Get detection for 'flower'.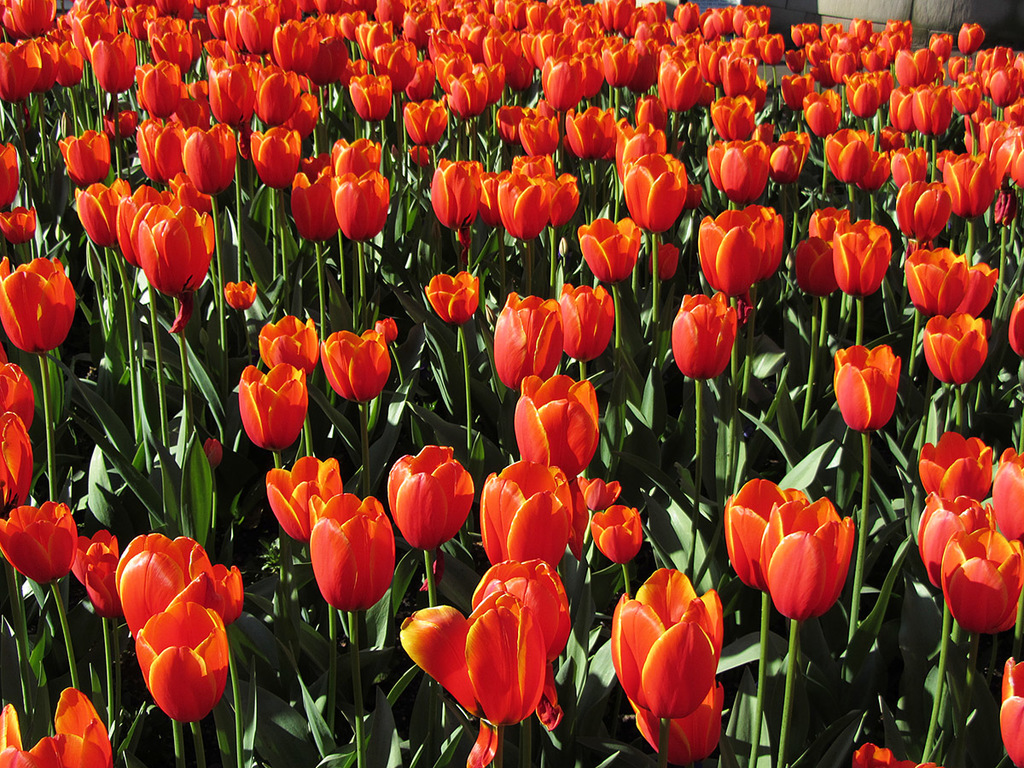
Detection: l=613, t=568, r=724, b=719.
